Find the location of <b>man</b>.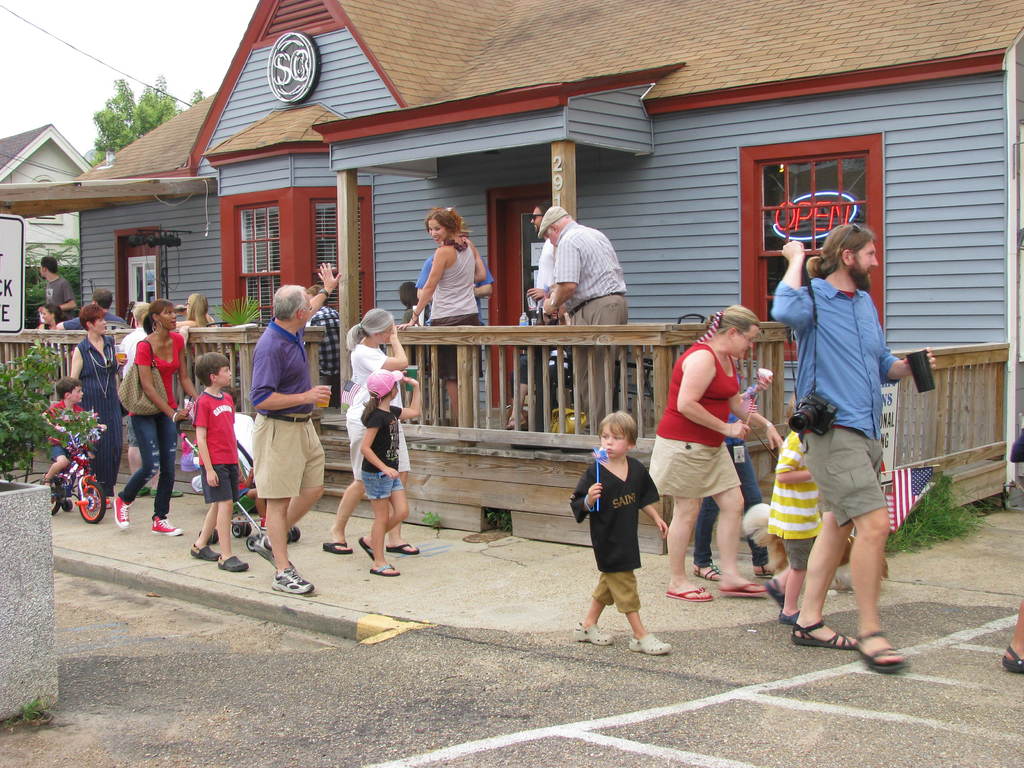
Location: <region>248, 255, 354, 593</region>.
